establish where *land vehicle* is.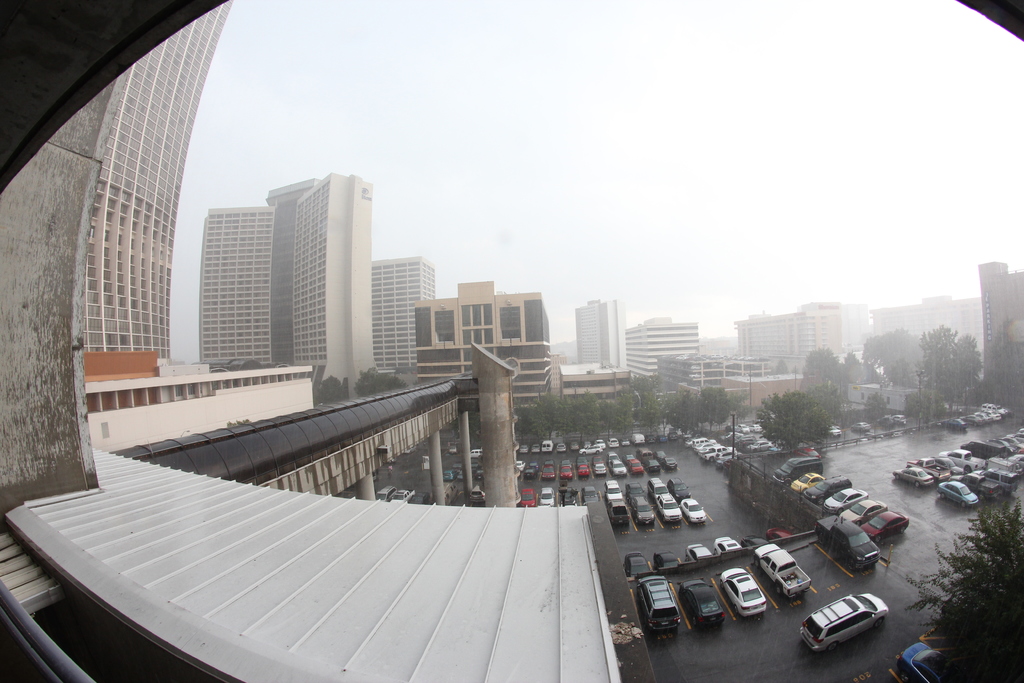
Established at locate(626, 457, 644, 477).
